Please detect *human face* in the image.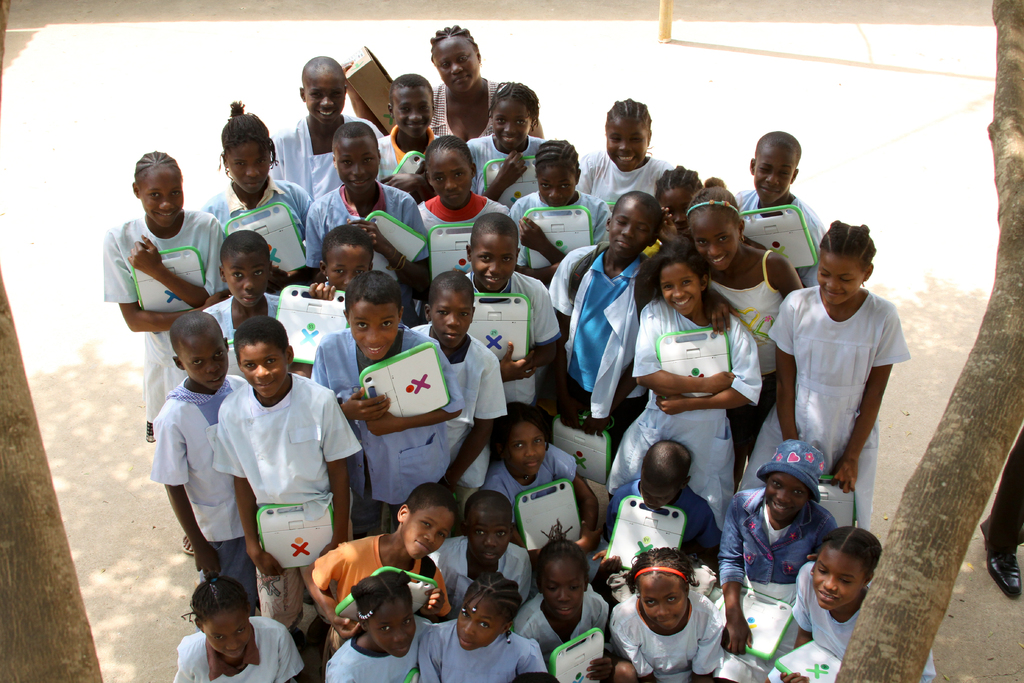
BBox(762, 472, 815, 520).
